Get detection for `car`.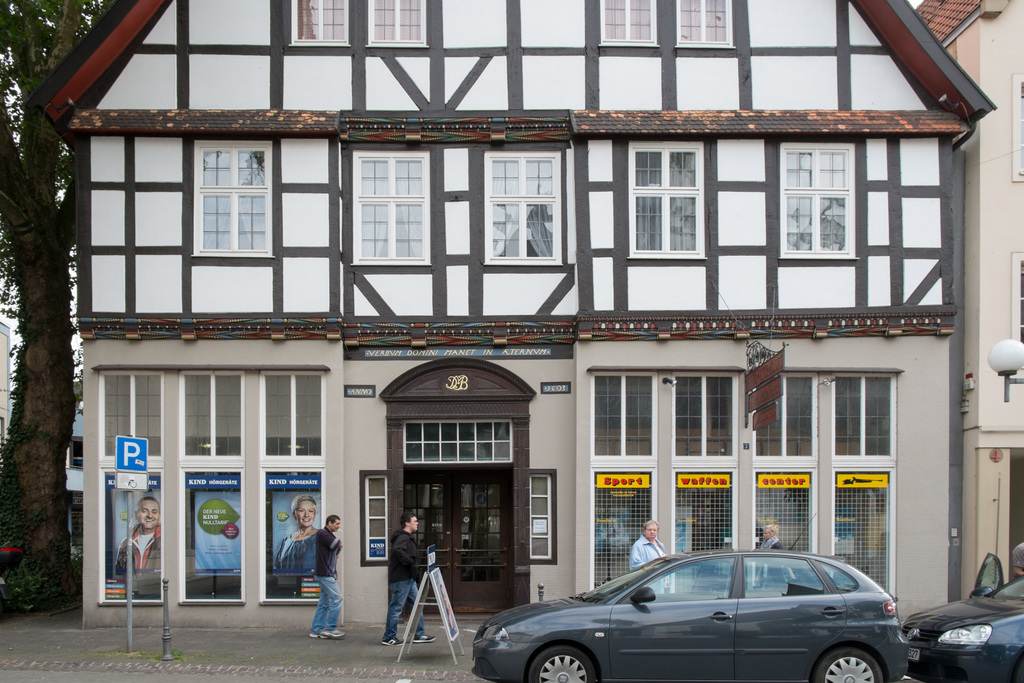
Detection: locate(479, 555, 908, 682).
